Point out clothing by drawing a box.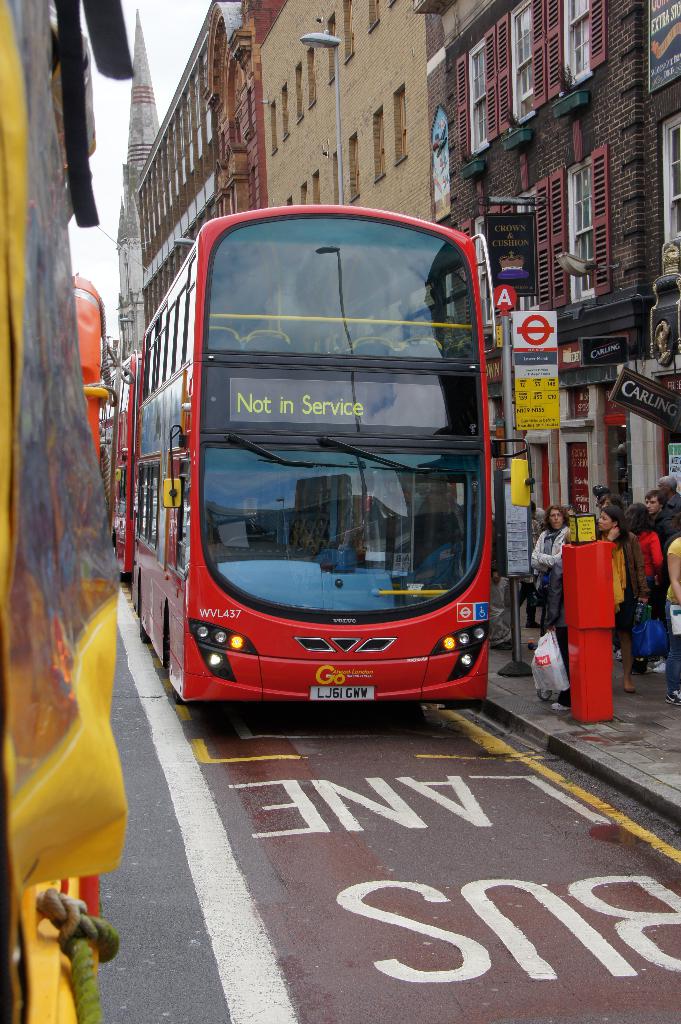
{"left": 669, "top": 537, "right": 680, "bottom": 699}.
